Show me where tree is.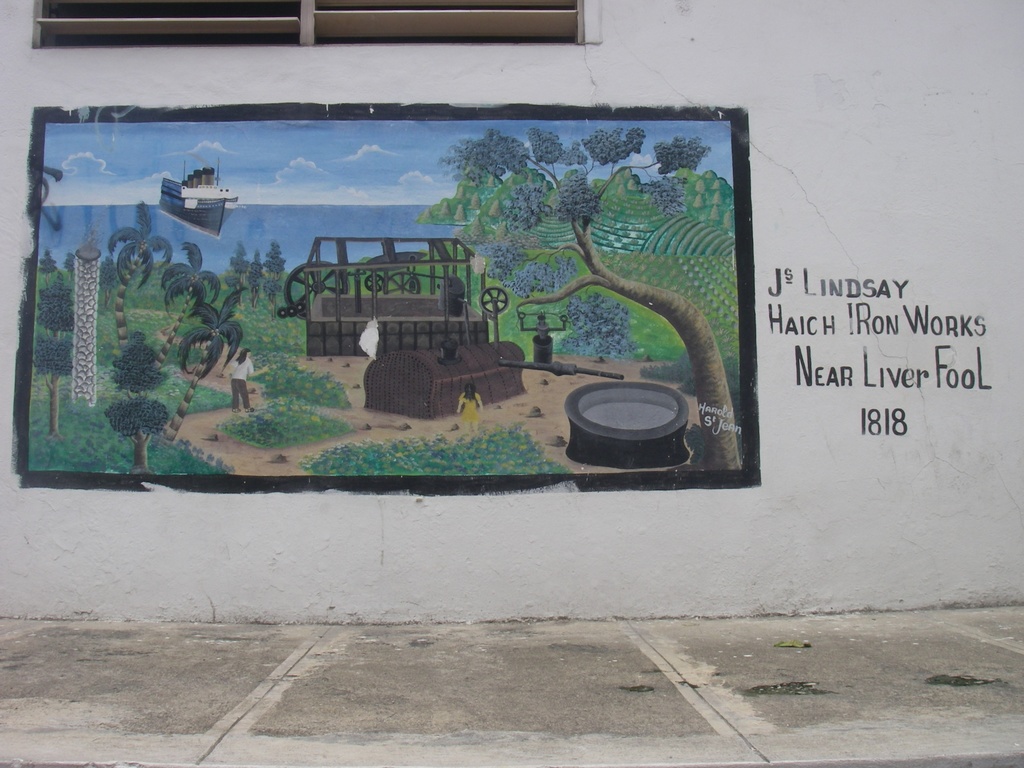
tree is at [436, 127, 743, 472].
